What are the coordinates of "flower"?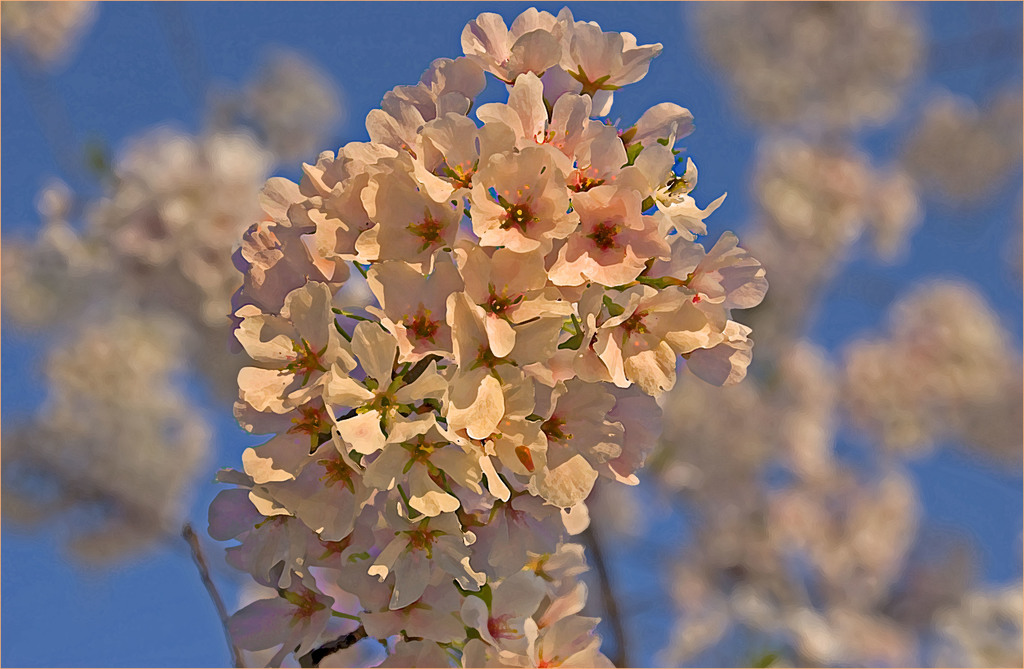
[468, 141, 579, 254].
